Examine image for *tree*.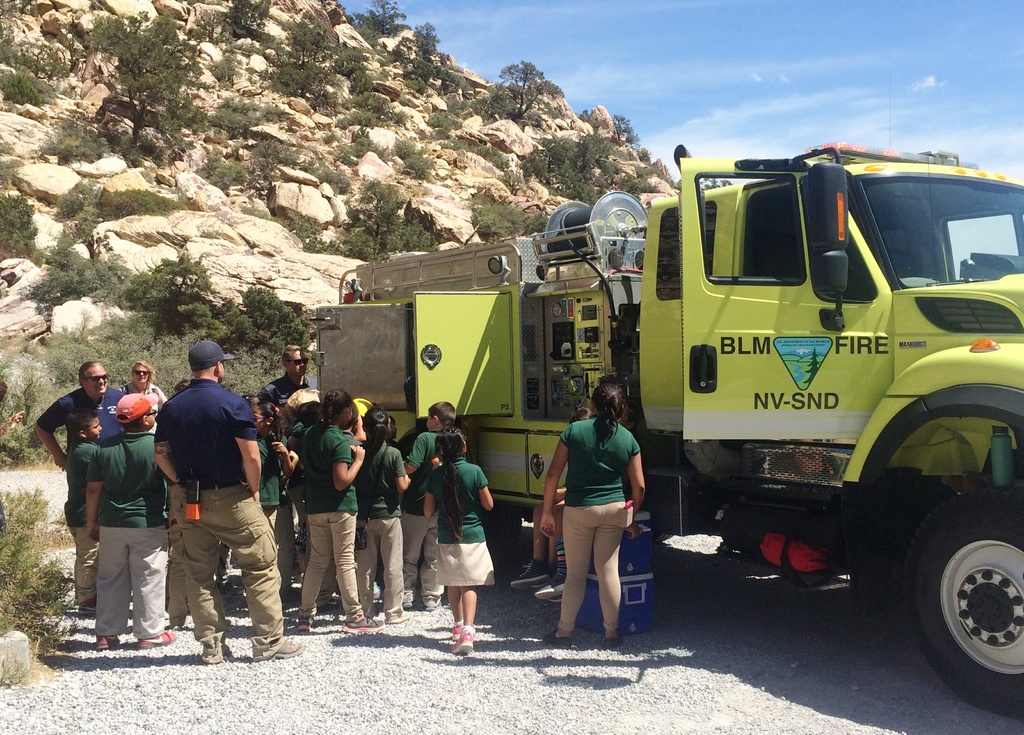
Examination result: detection(194, 101, 330, 136).
